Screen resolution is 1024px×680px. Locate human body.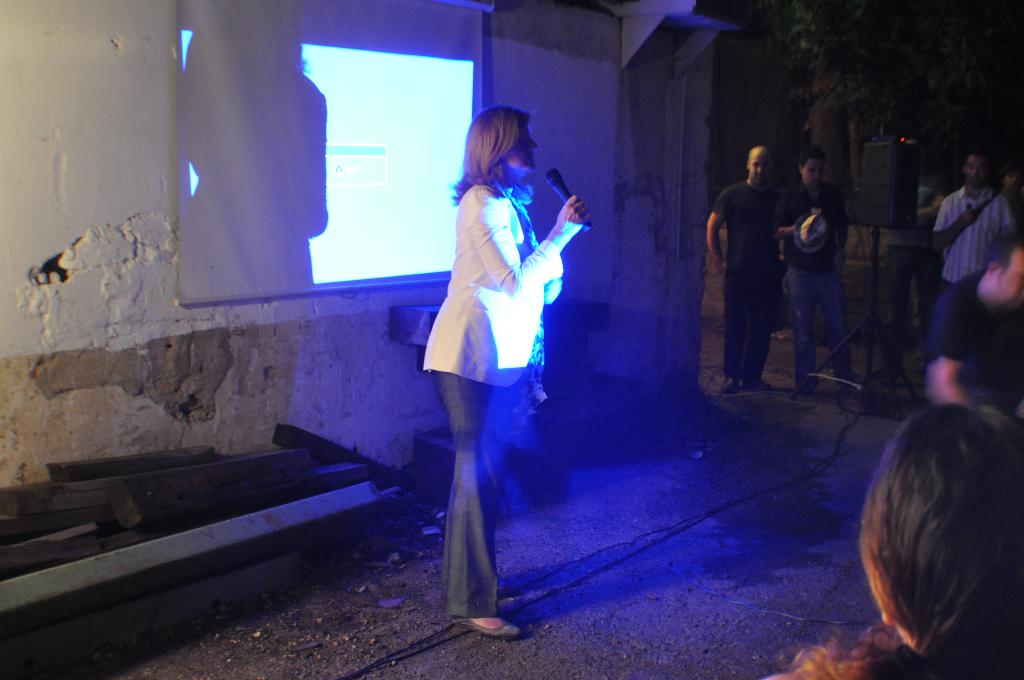
BBox(770, 150, 856, 410).
